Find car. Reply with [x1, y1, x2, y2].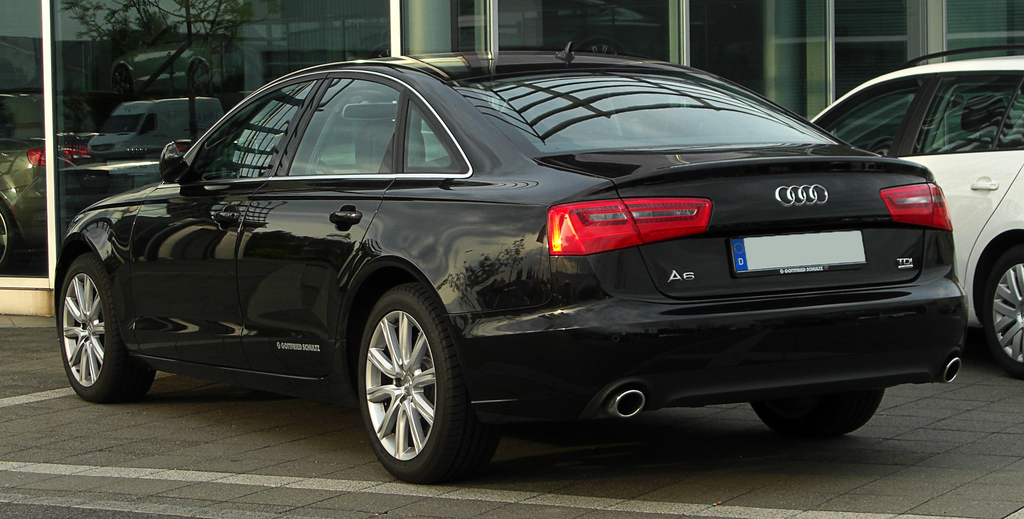
[810, 40, 1023, 381].
